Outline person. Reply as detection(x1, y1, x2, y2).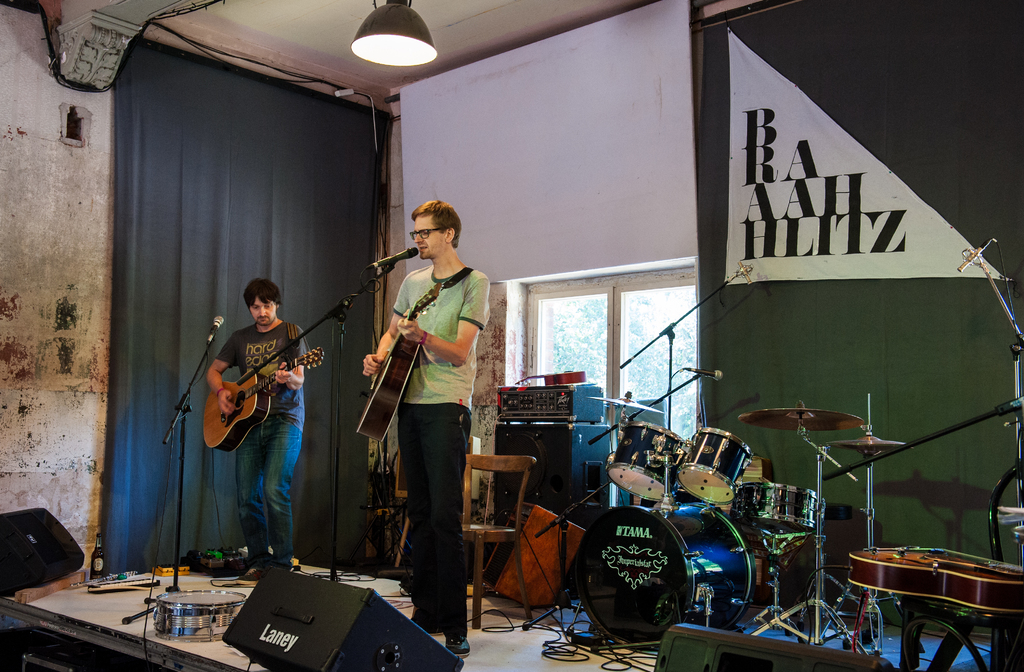
detection(360, 199, 494, 660).
